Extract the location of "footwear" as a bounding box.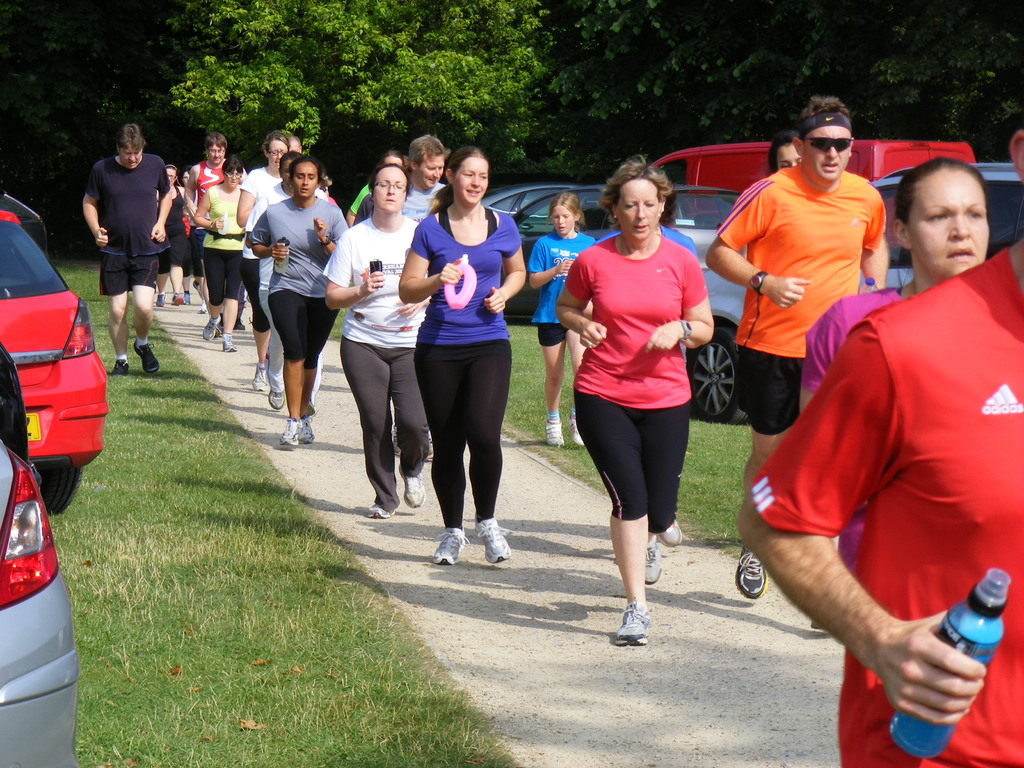
476, 516, 507, 564.
